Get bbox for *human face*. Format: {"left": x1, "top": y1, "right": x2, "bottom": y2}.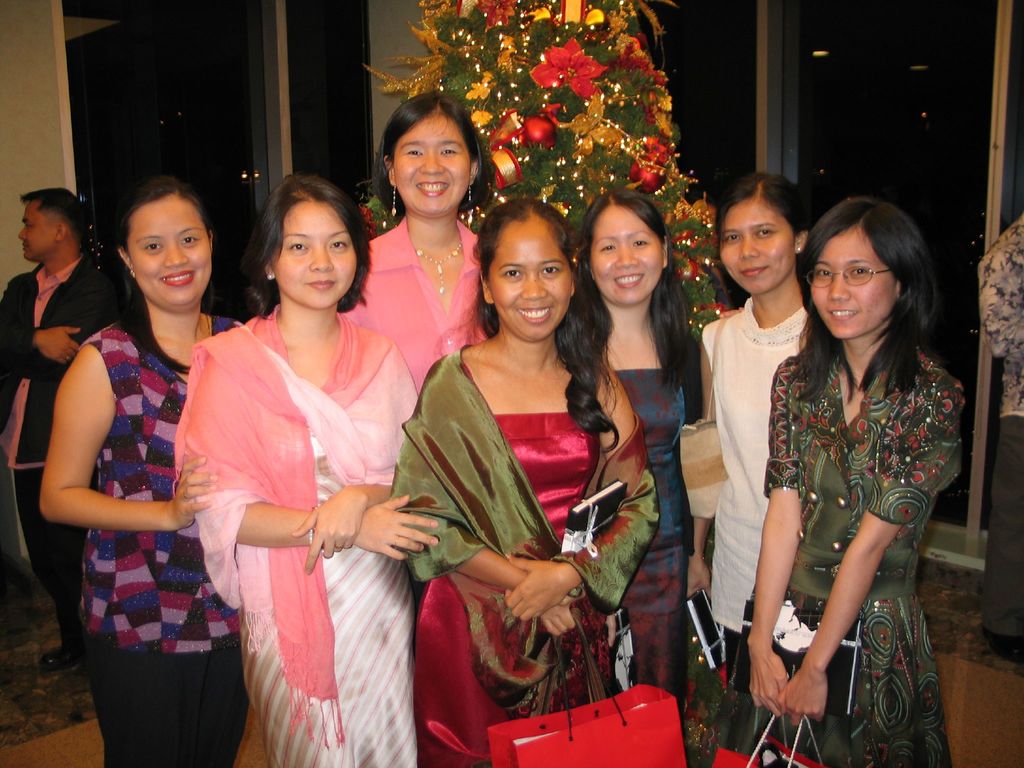
{"left": 719, "top": 196, "right": 800, "bottom": 296}.
